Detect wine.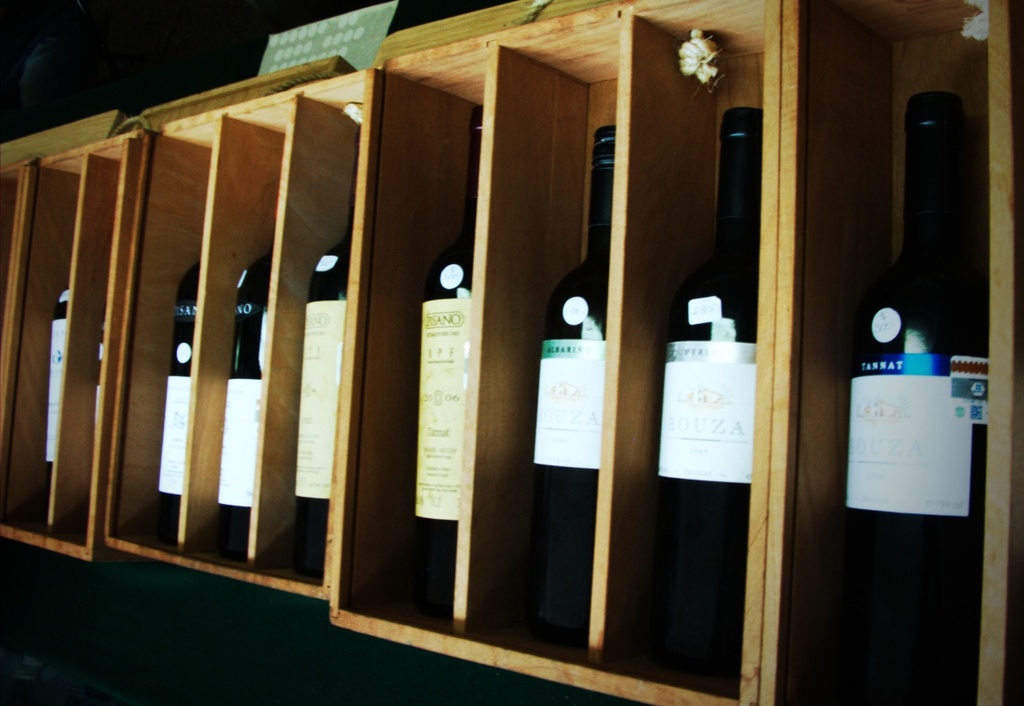
Detected at (left=295, top=118, right=360, bottom=580).
